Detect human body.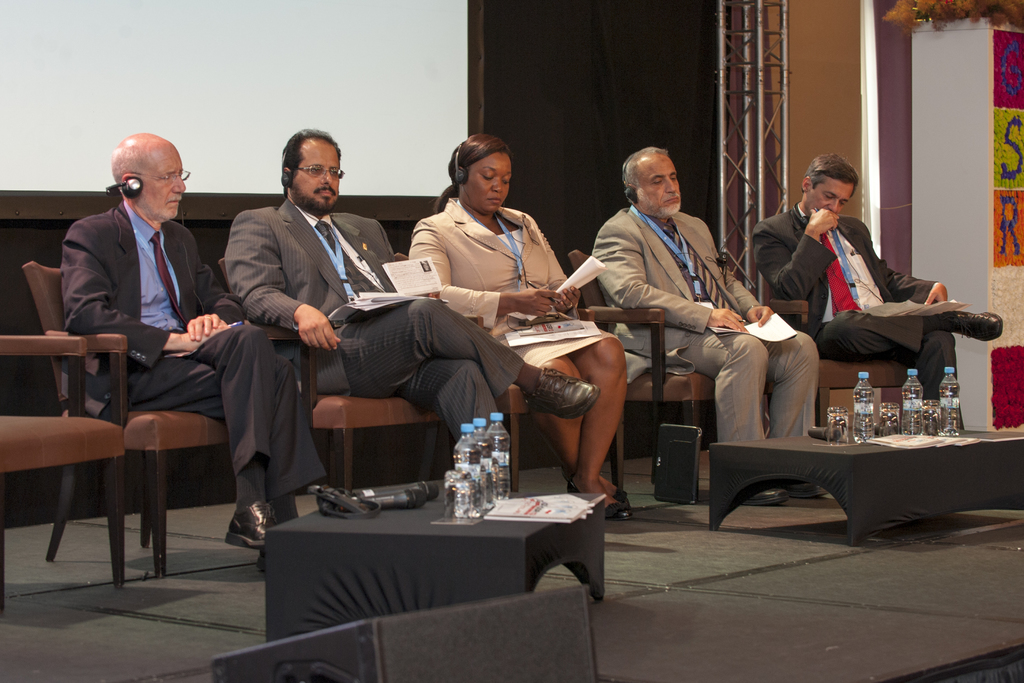
Detected at 223,194,596,443.
